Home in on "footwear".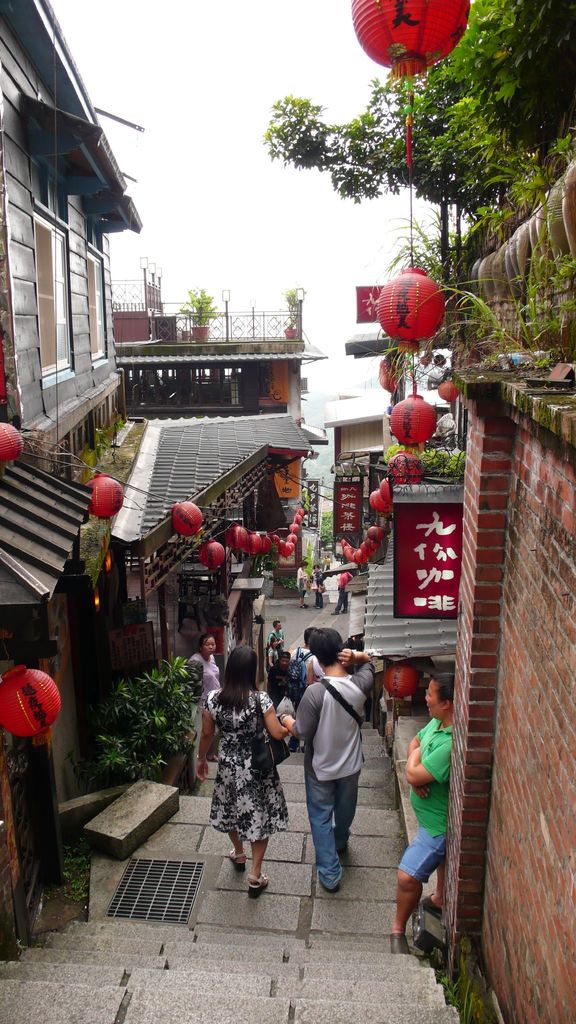
Homed in at Rect(330, 612, 335, 614).
